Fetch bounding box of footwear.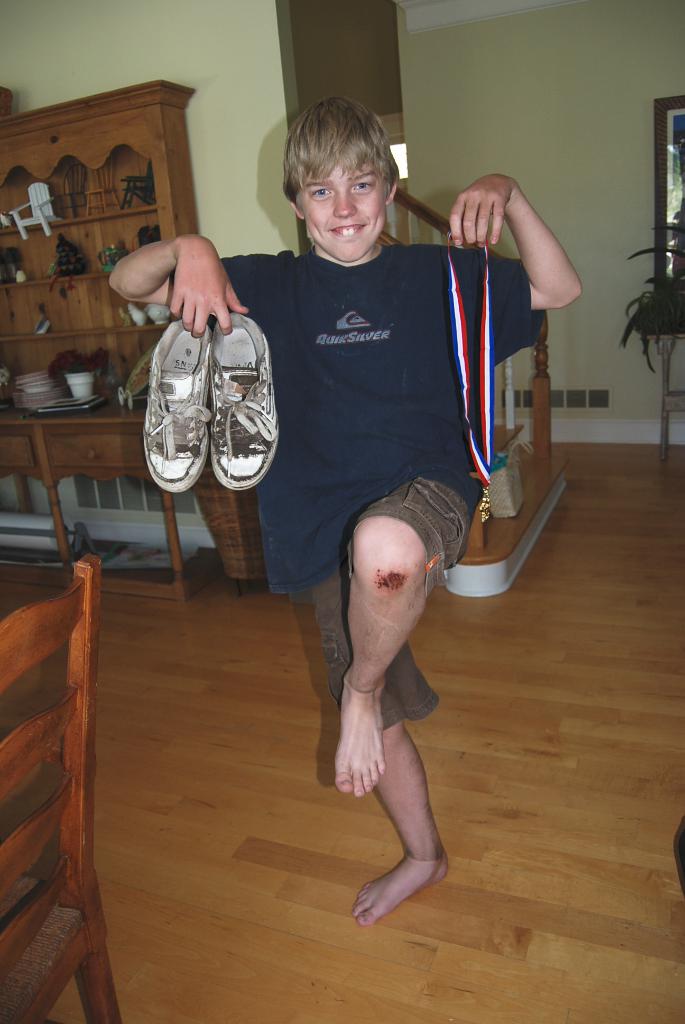
Bbox: [x1=141, y1=319, x2=212, y2=492].
